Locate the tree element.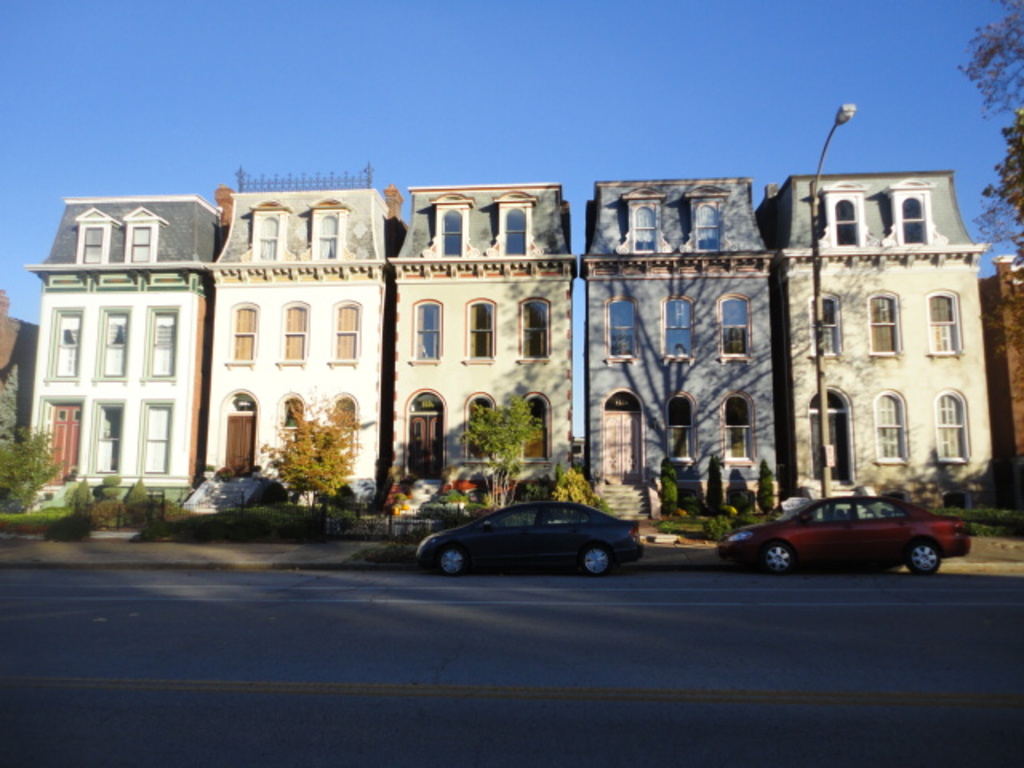
Element bbox: bbox=[658, 462, 701, 528].
